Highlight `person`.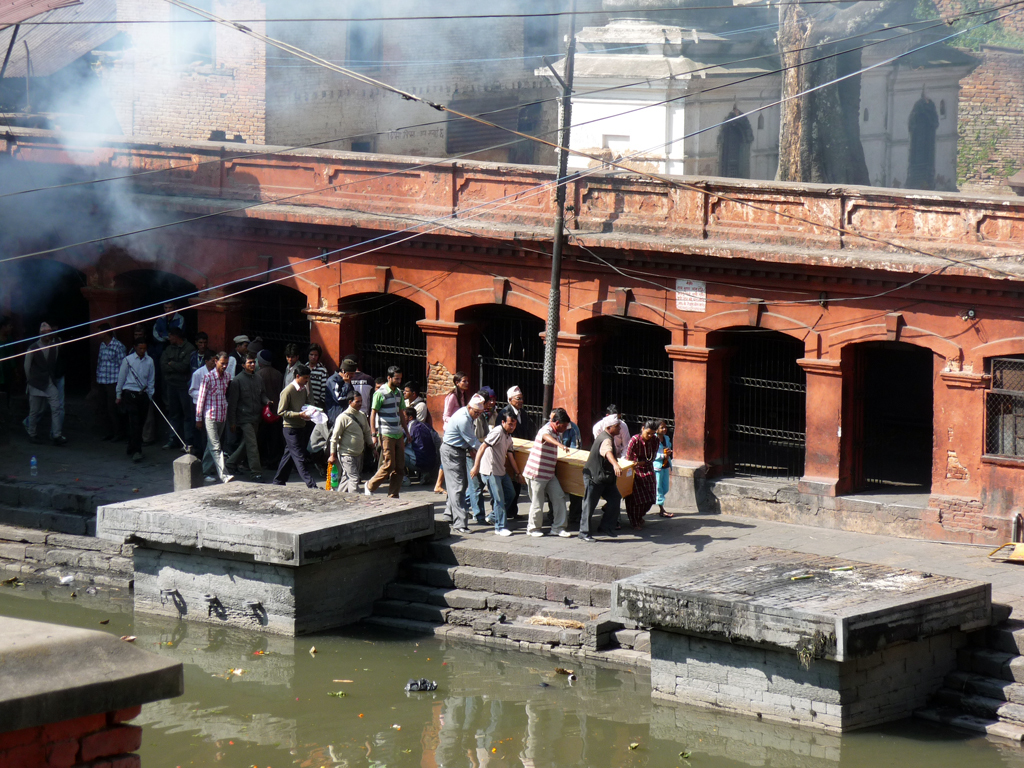
Highlighted region: (323, 389, 370, 491).
